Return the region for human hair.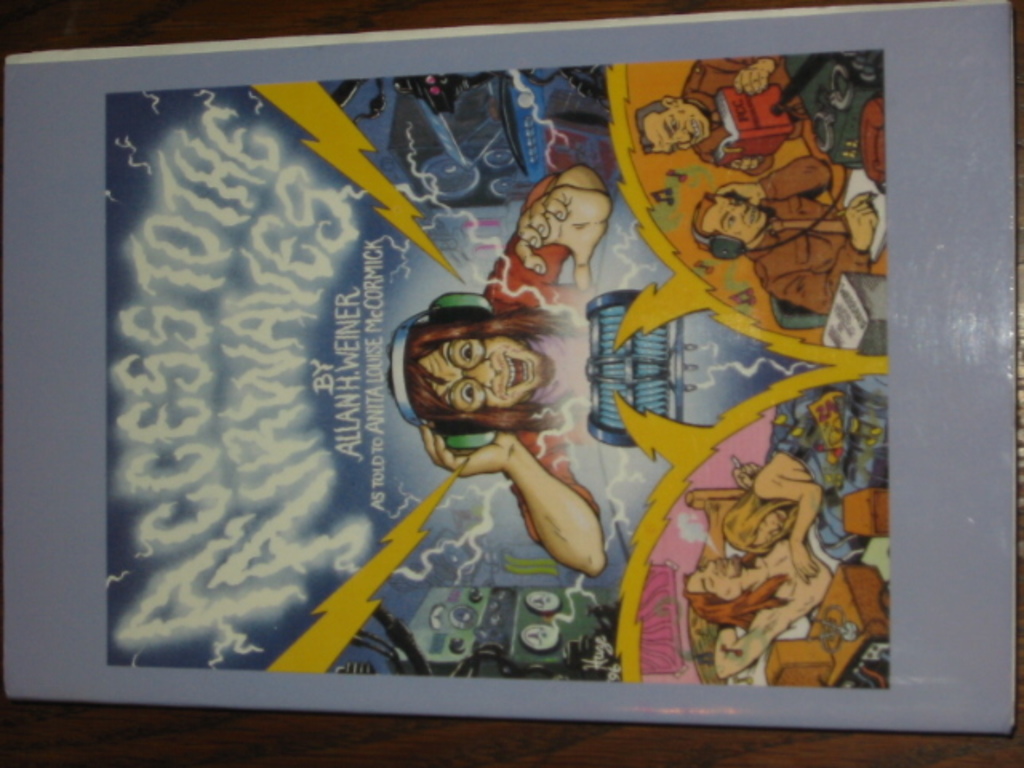
{"left": 693, "top": 192, "right": 720, "bottom": 254}.
